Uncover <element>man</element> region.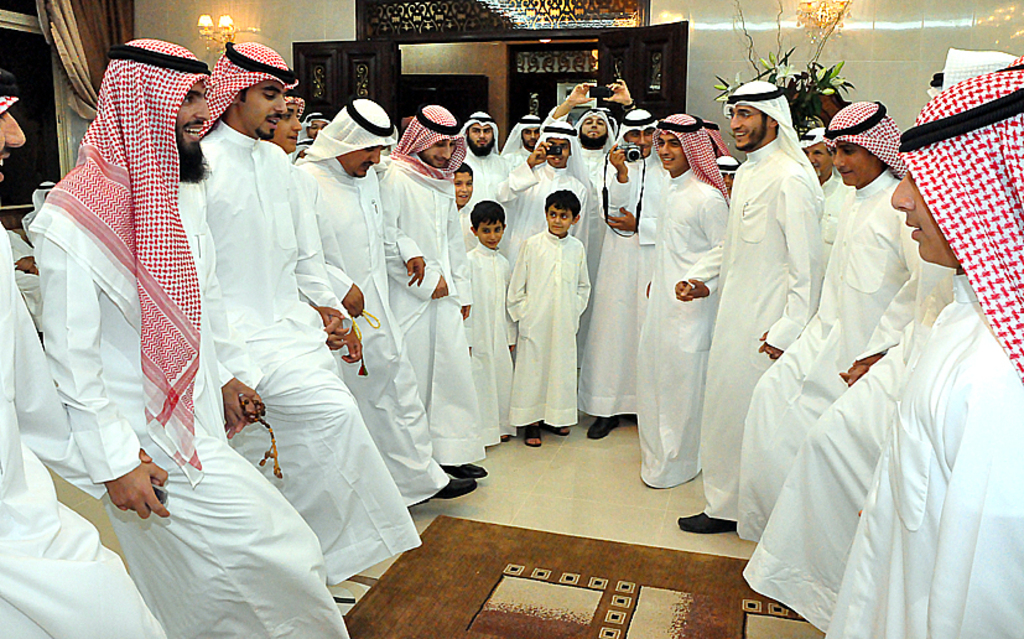
Uncovered: BBox(27, 36, 353, 638).
